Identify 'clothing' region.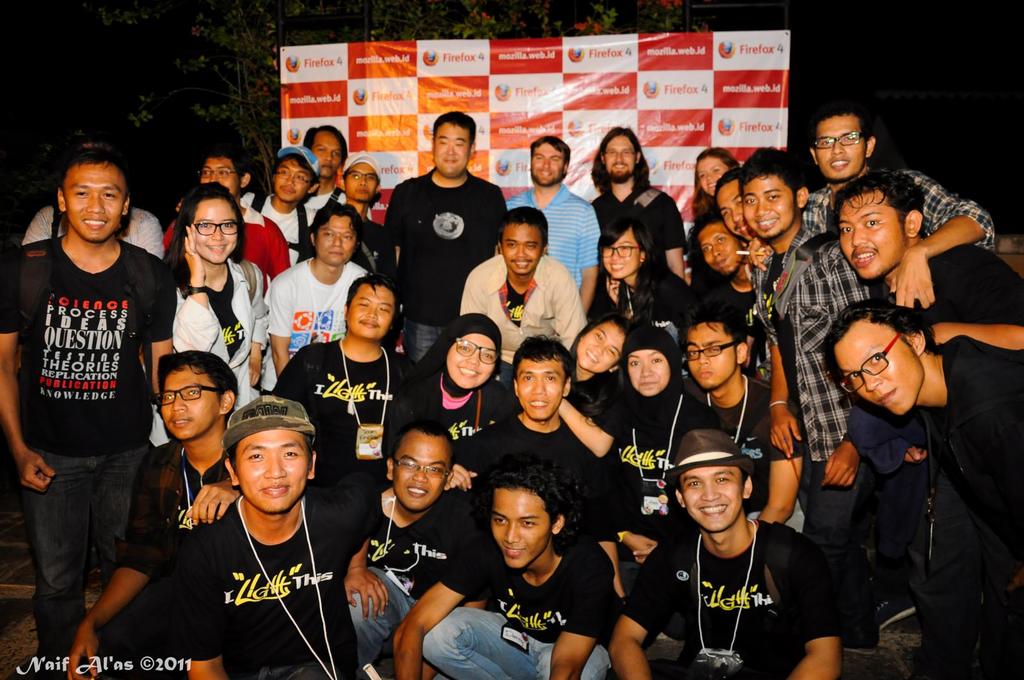
Region: detection(245, 184, 338, 239).
